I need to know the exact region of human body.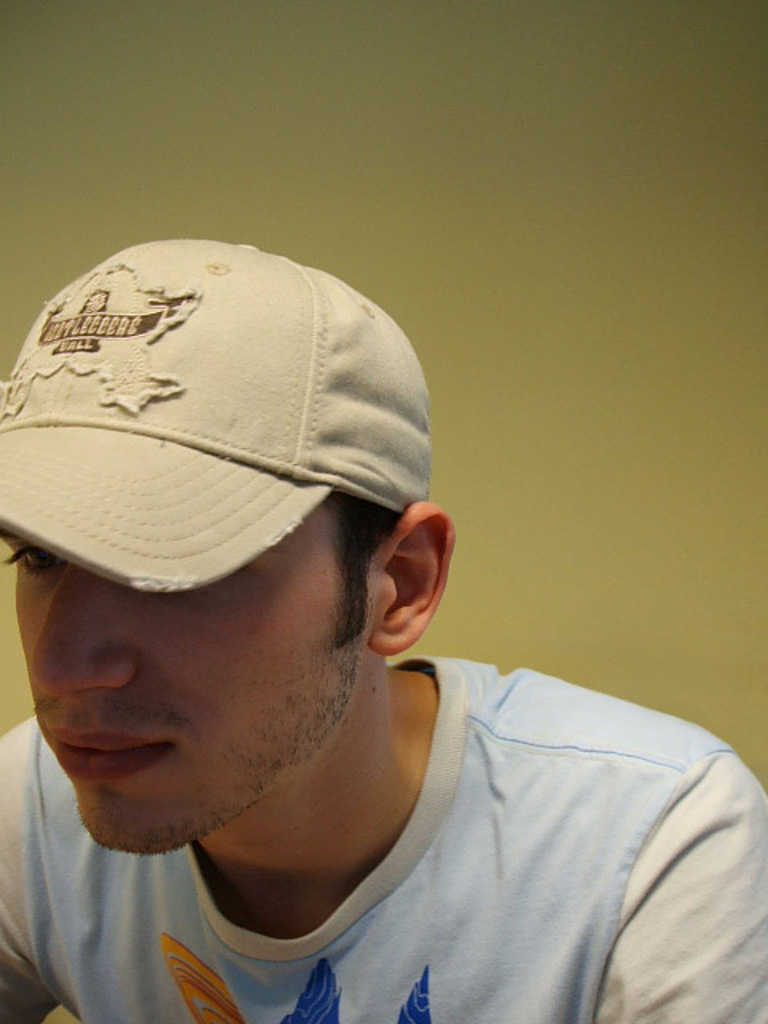
Region: (0, 286, 630, 1002).
